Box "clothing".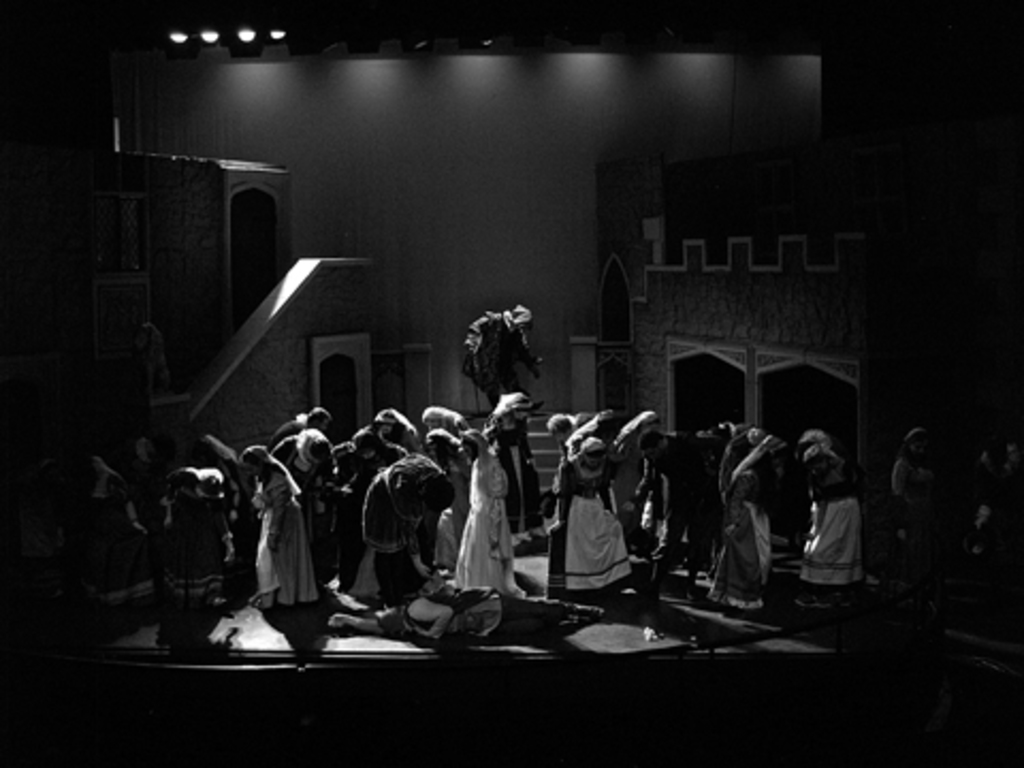
546,448,640,604.
